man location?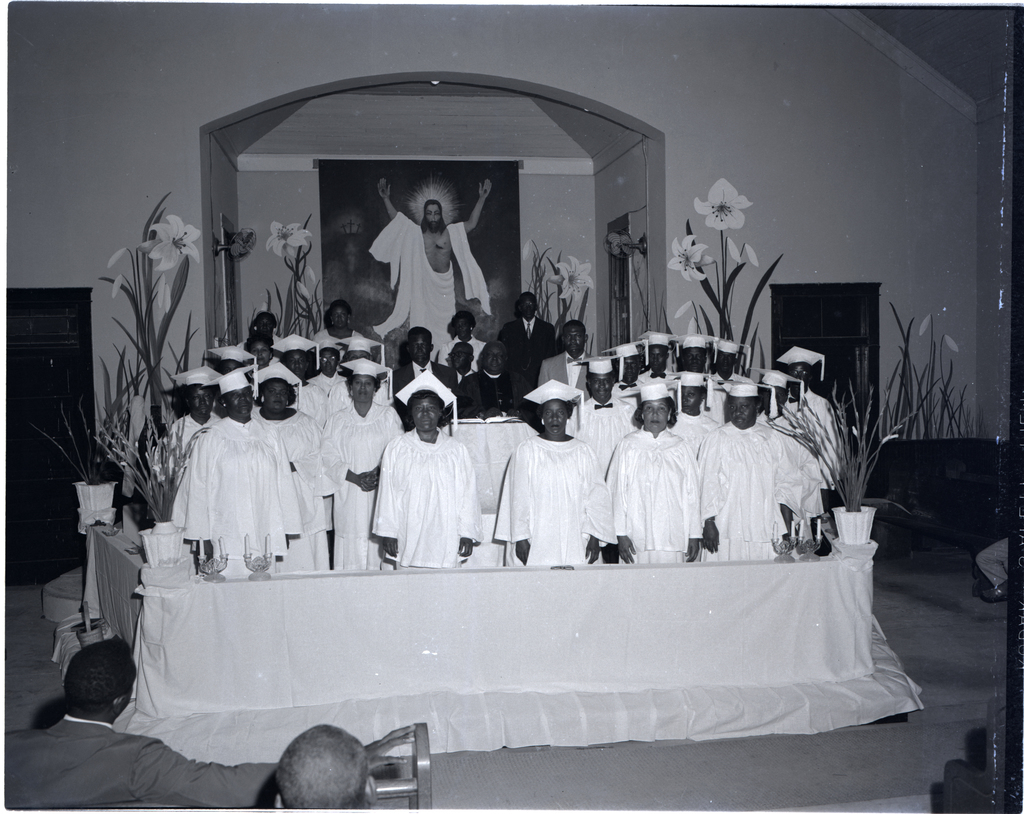
(636, 332, 680, 385)
